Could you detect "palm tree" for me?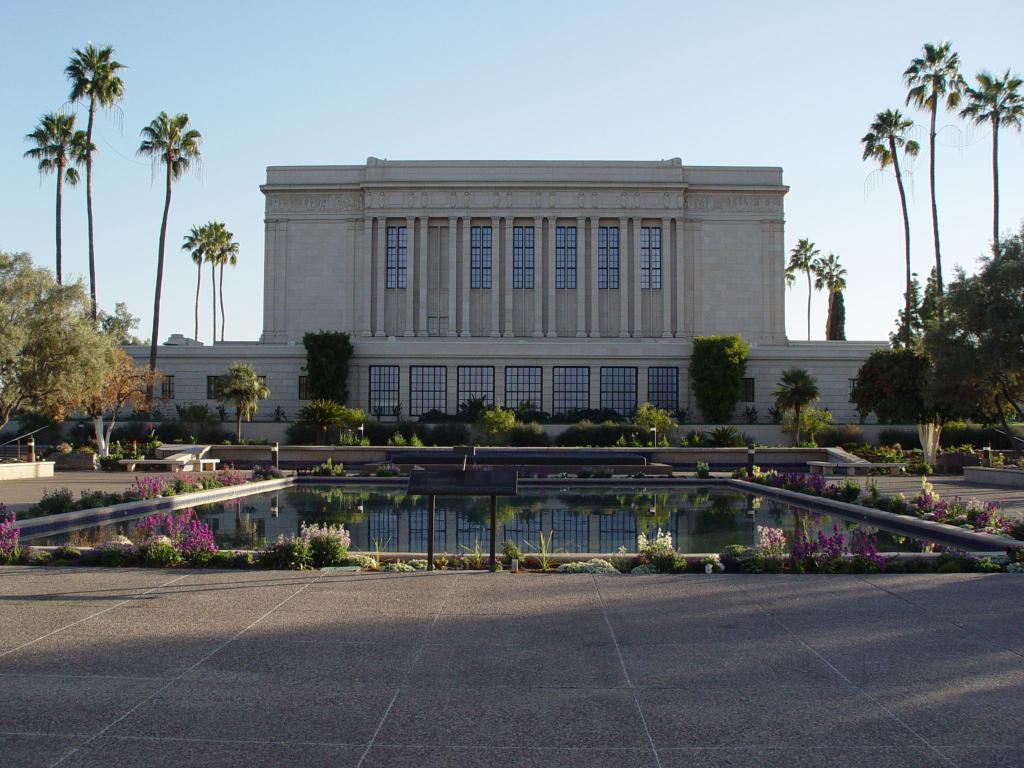
Detection result: l=135, t=104, r=209, b=420.
